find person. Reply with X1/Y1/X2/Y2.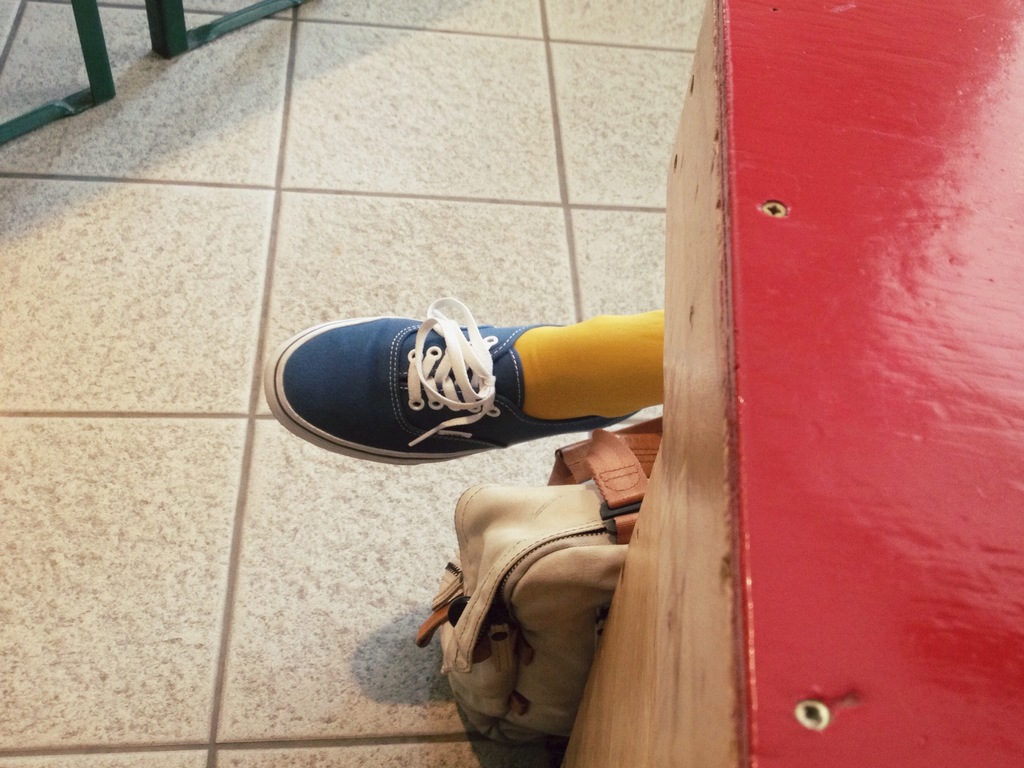
263/294/668/468.
